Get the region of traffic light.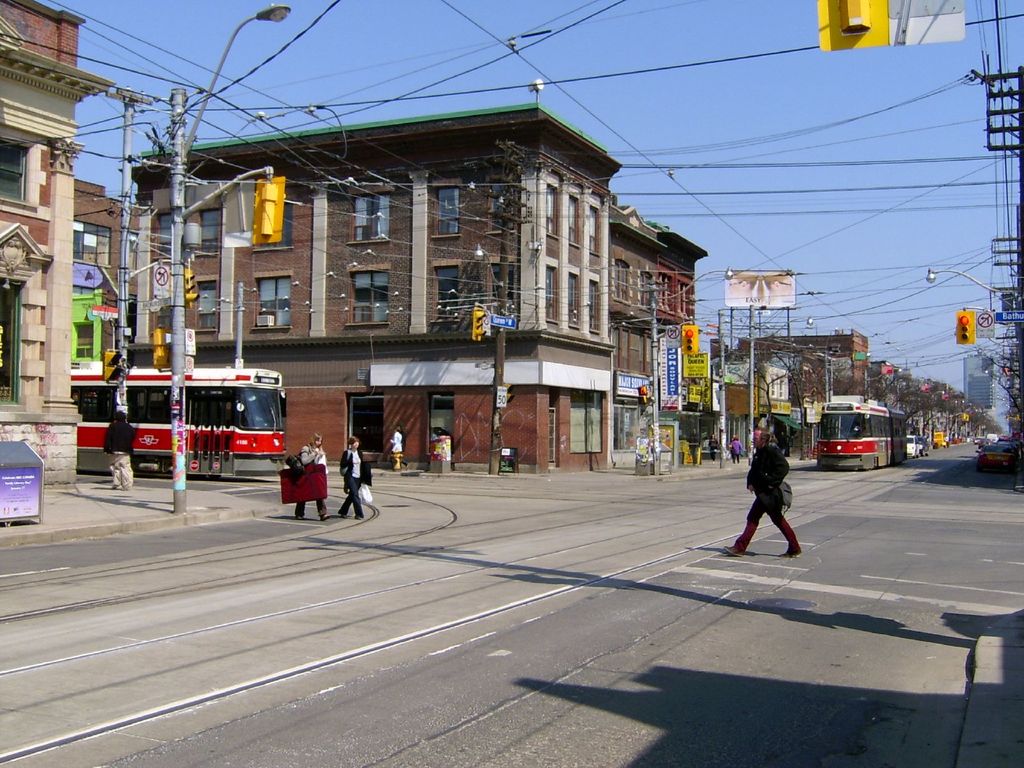
(813, 0, 890, 54).
